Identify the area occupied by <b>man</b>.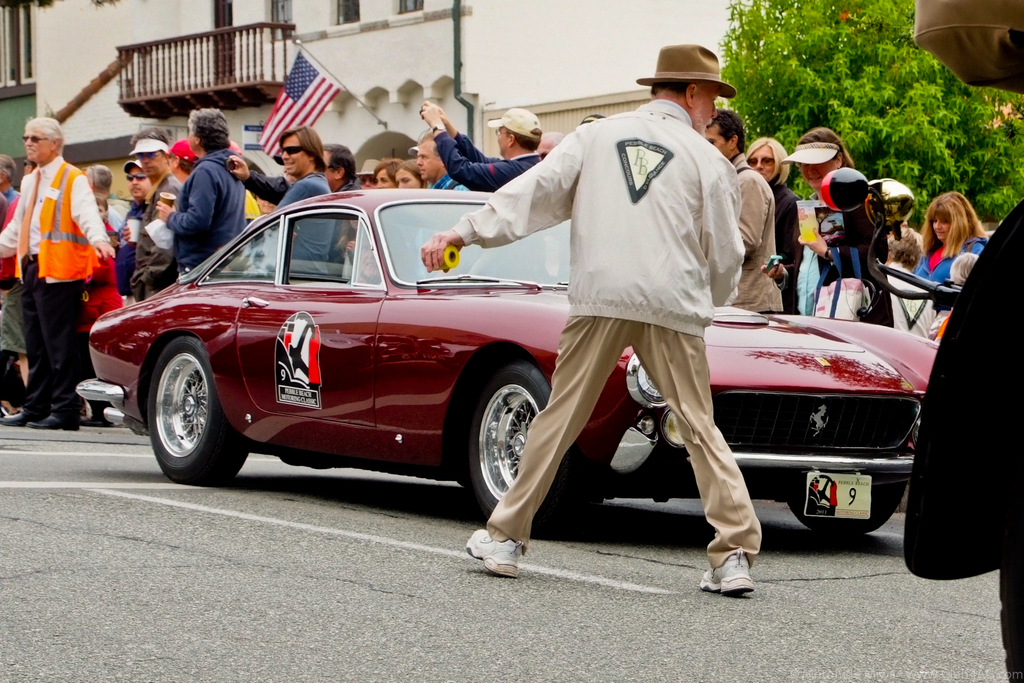
Area: [x1=416, y1=111, x2=543, y2=199].
